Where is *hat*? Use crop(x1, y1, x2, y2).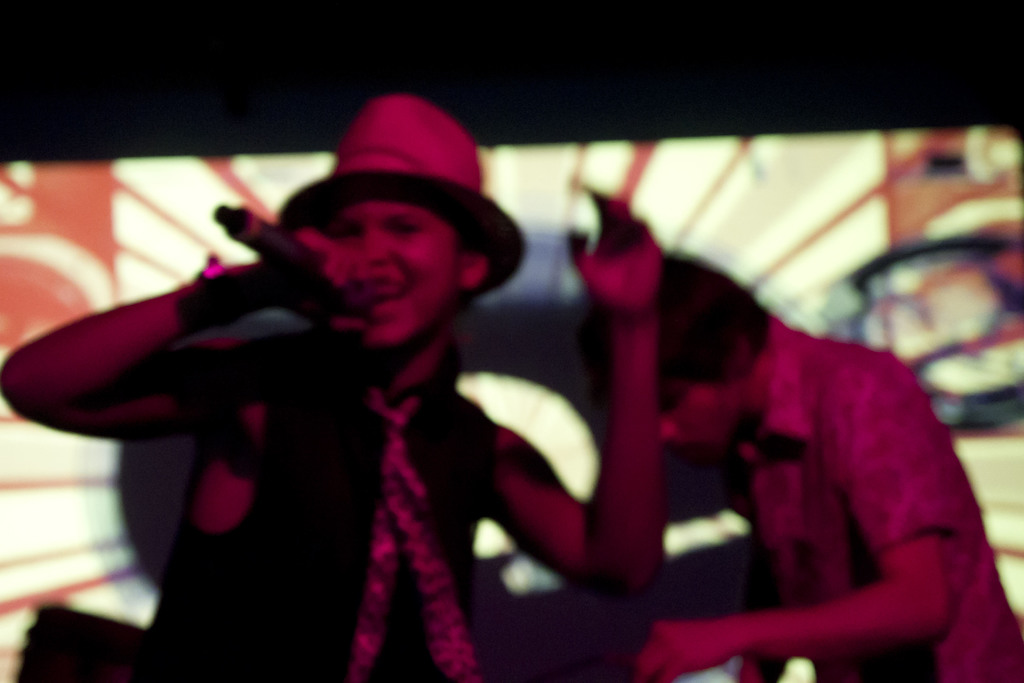
crop(275, 90, 531, 311).
